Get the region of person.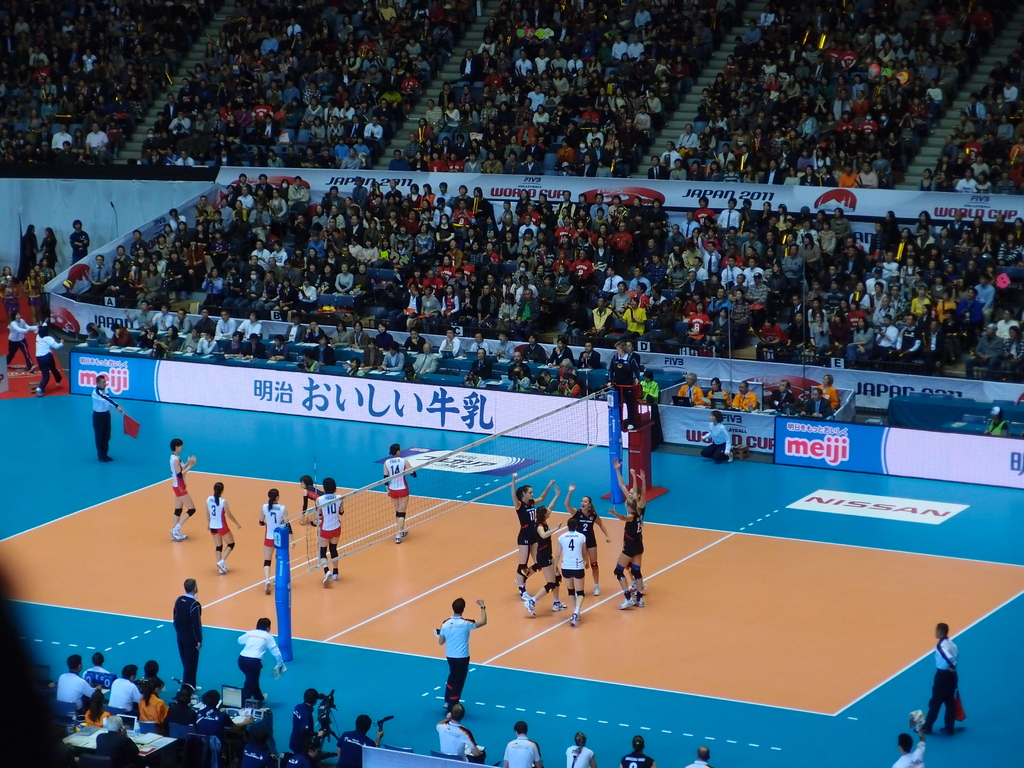
[268,333,289,361].
